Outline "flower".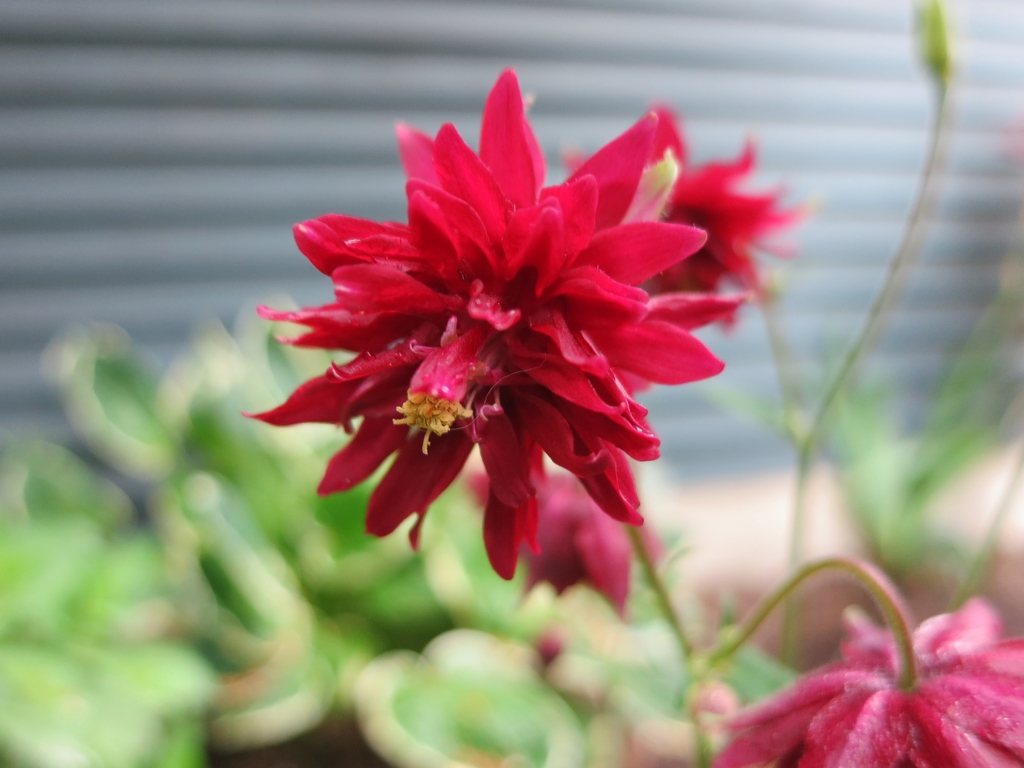
Outline: (238,63,804,612).
